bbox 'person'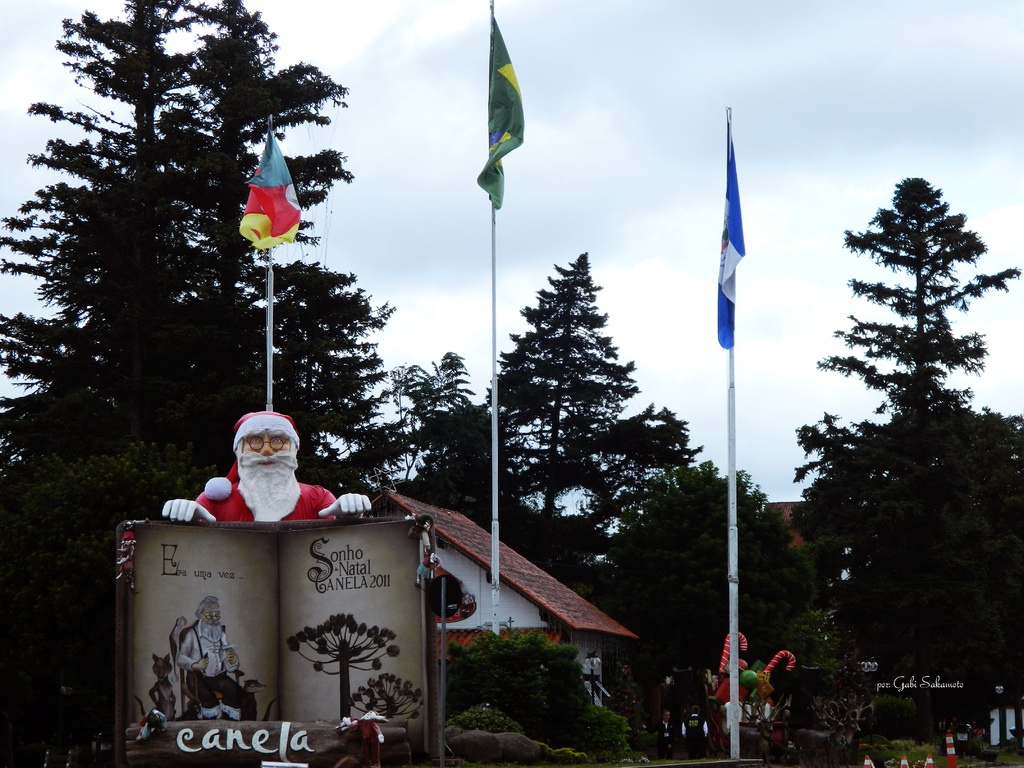
[x1=175, y1=593, x2=245, y2=719]
